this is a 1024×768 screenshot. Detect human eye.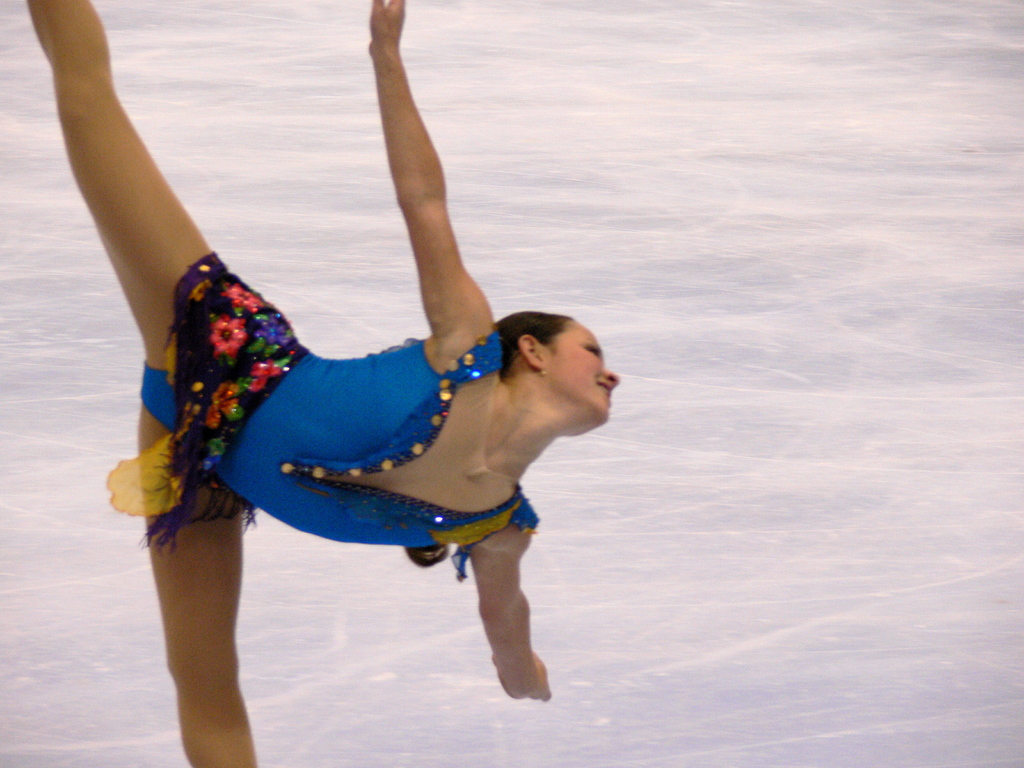
[x1=576, y1=337, x2=603, y2=358].
